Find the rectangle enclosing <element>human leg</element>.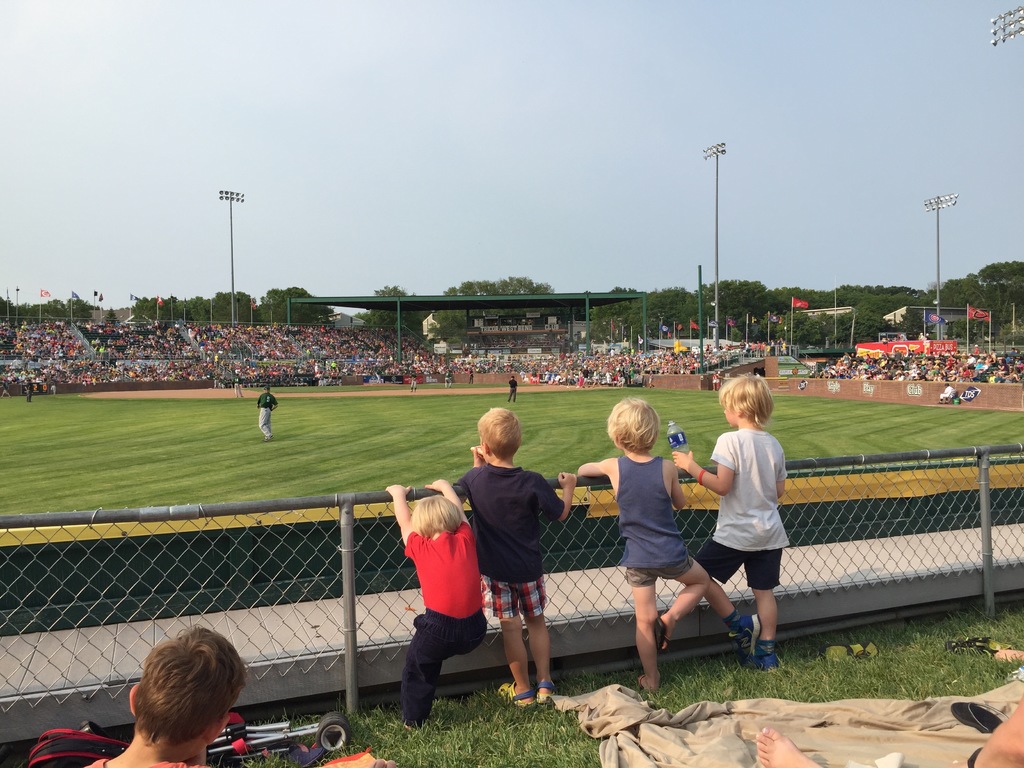
505:387:515:402.
